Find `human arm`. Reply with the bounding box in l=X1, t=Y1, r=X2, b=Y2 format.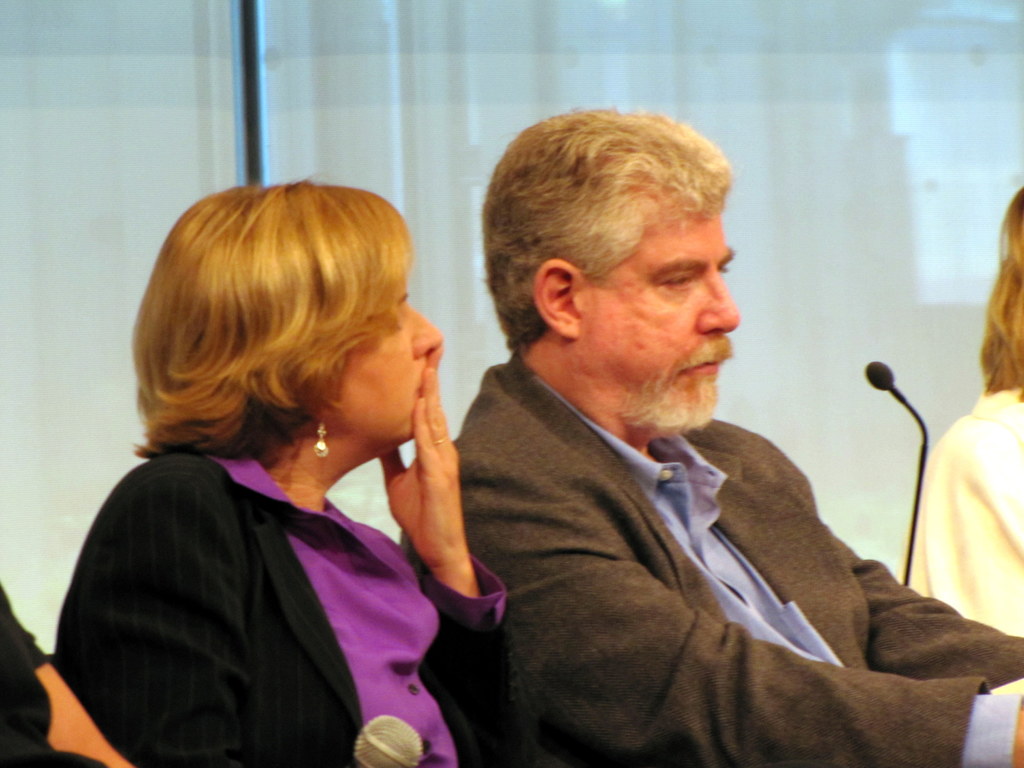
l=406, t=450, r=1023, b=767.
